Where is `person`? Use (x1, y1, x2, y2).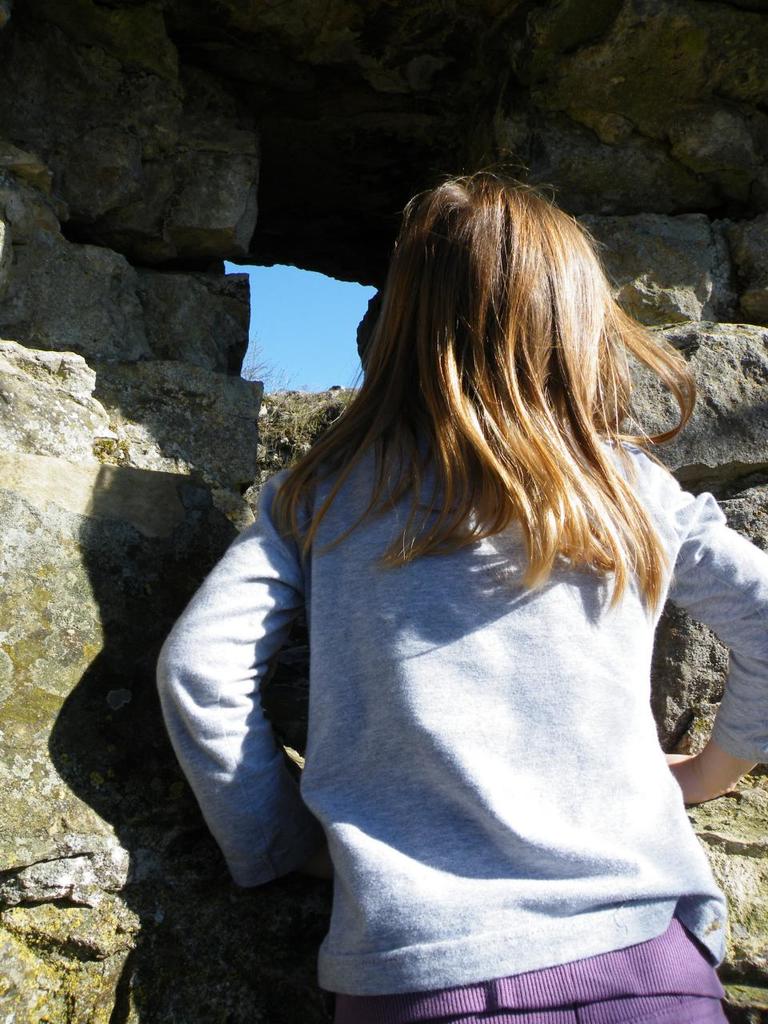
(153, 135, 767, 1010).
